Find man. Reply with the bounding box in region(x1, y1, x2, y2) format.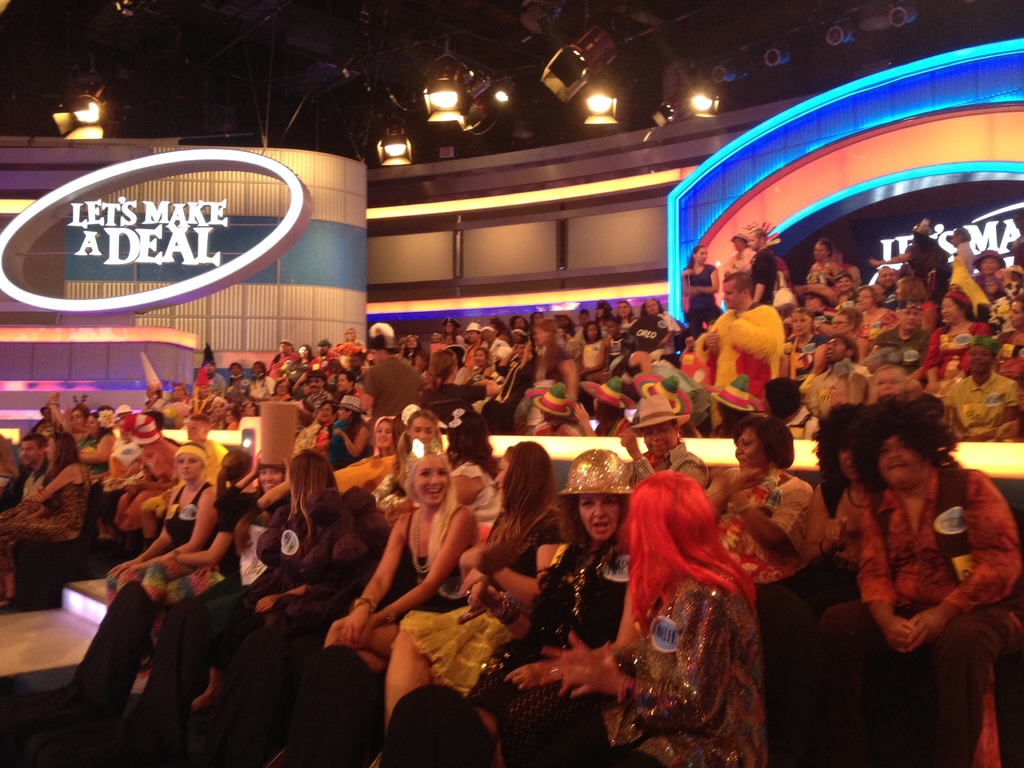
region(872, 221, 951, 300).
